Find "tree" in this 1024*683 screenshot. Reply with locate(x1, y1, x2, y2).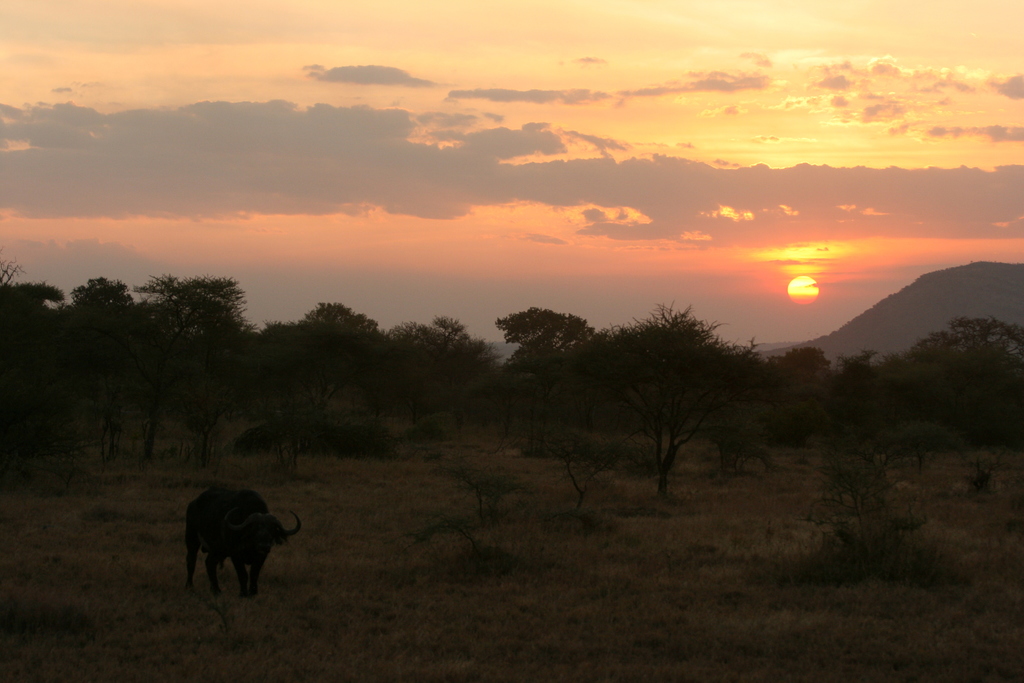
locate(810, 448, 913, 555).
